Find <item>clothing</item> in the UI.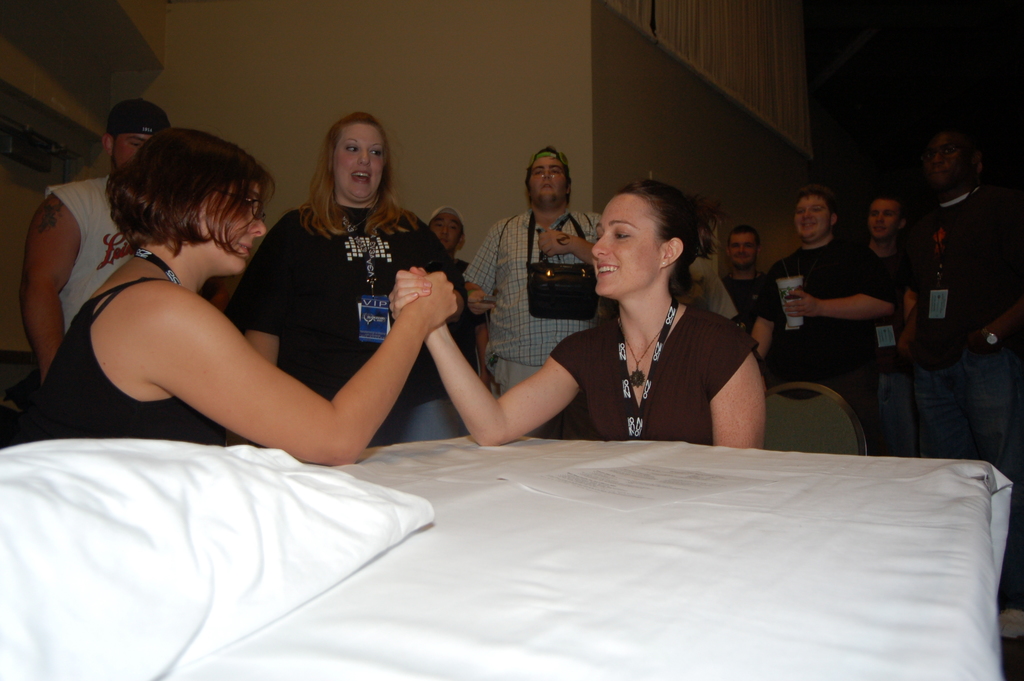
UI element at {"x1": 870, "y1": 251, "x2": 931, "y2": 480}.
